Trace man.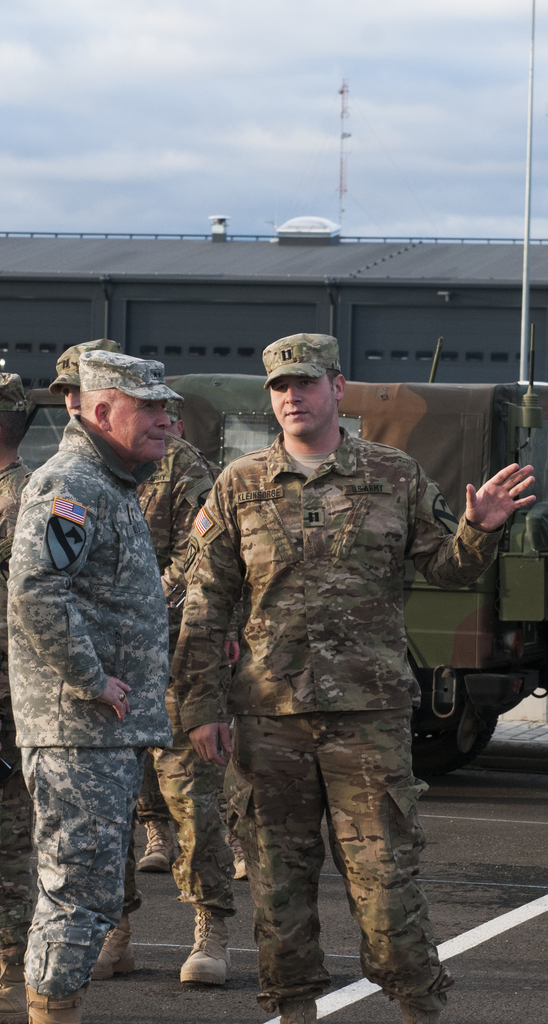
Traced to 139/305/474/1023.
